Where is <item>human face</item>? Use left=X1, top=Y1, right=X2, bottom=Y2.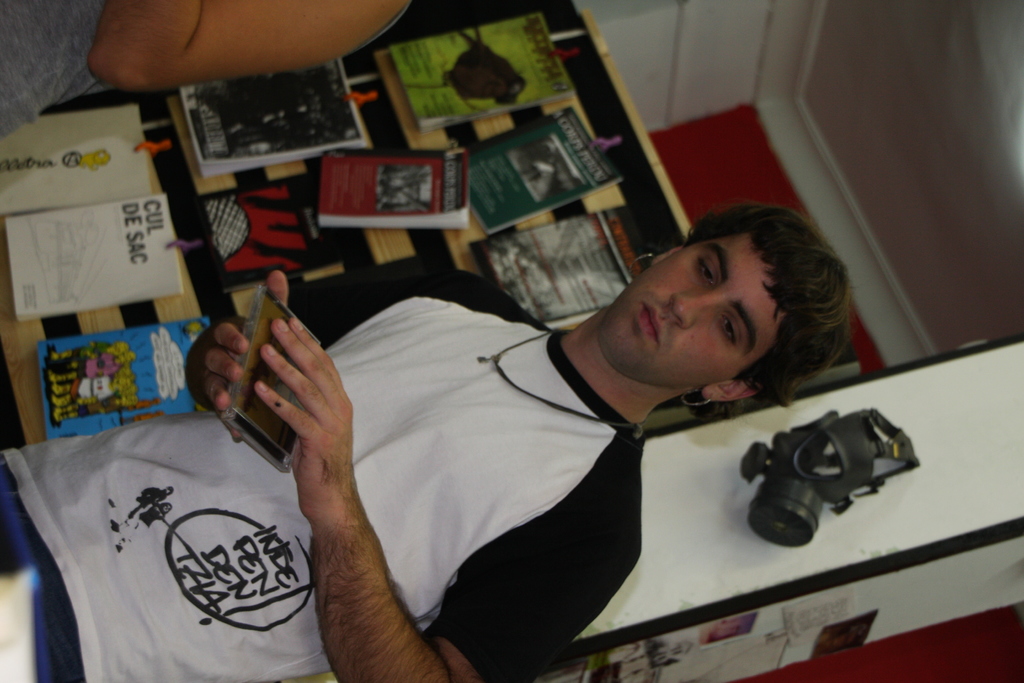
left=596, top=229, right=783, bottom=383.
